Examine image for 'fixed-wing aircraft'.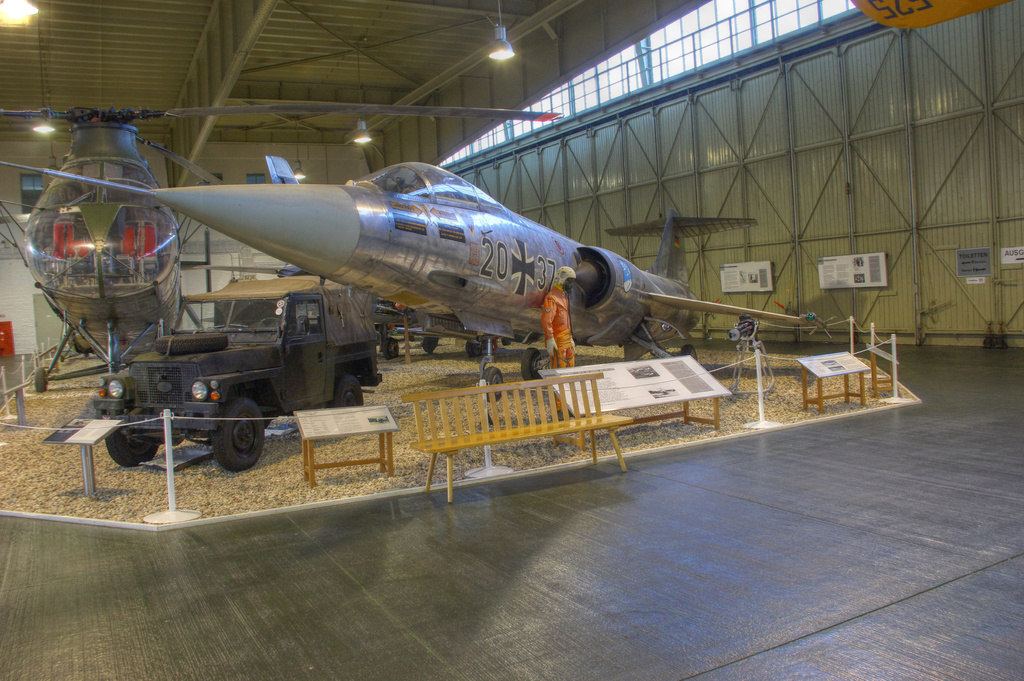
Examination result: 184/149/481/363.
